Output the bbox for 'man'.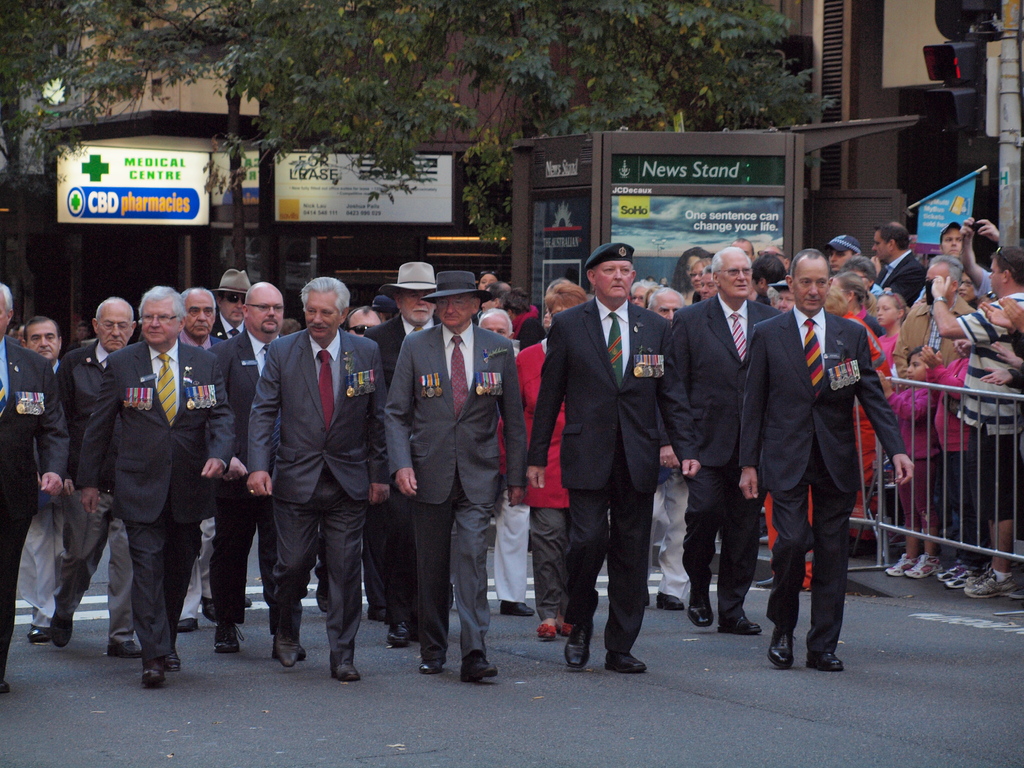
bbox=[158, 285, 250, 650].
